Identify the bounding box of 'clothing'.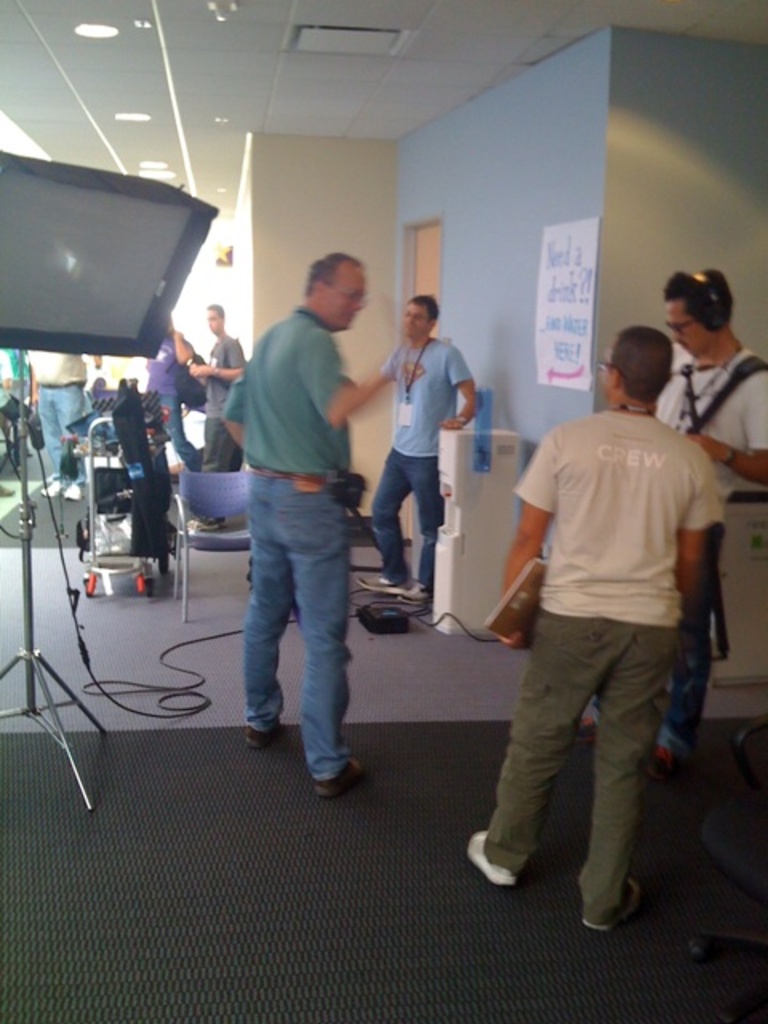
detection(222, 302, 363, 778).
